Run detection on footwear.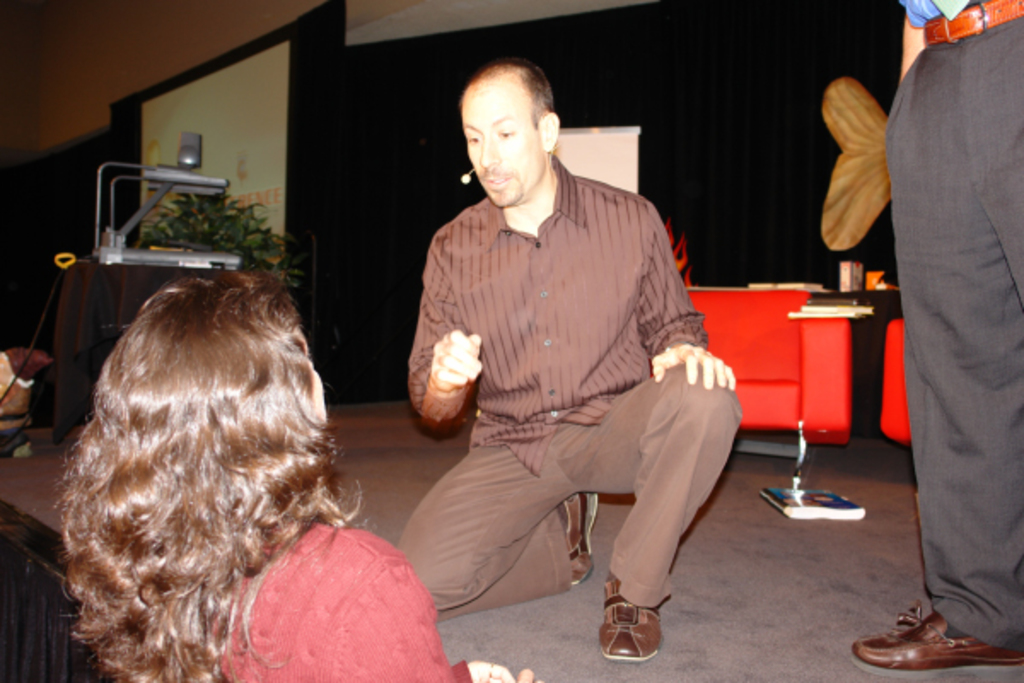
Result: <region>606, 594, 674, 671</region>.
